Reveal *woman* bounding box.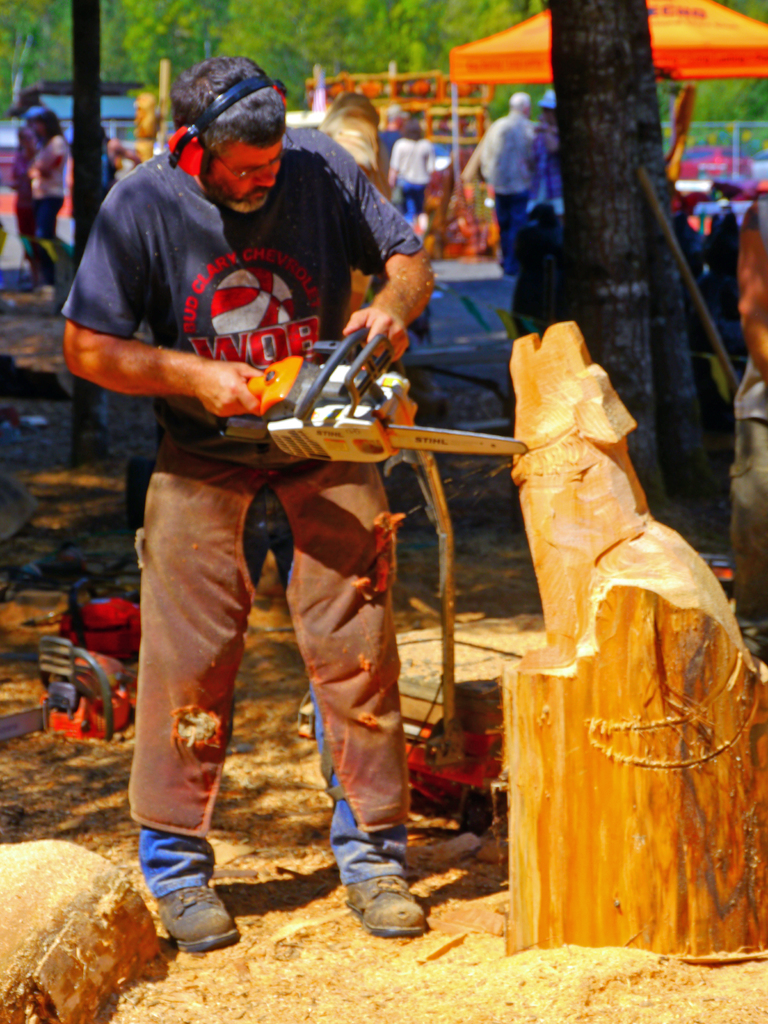
Revealed: (x1=382, y1=116, x2=431, y2=269).
